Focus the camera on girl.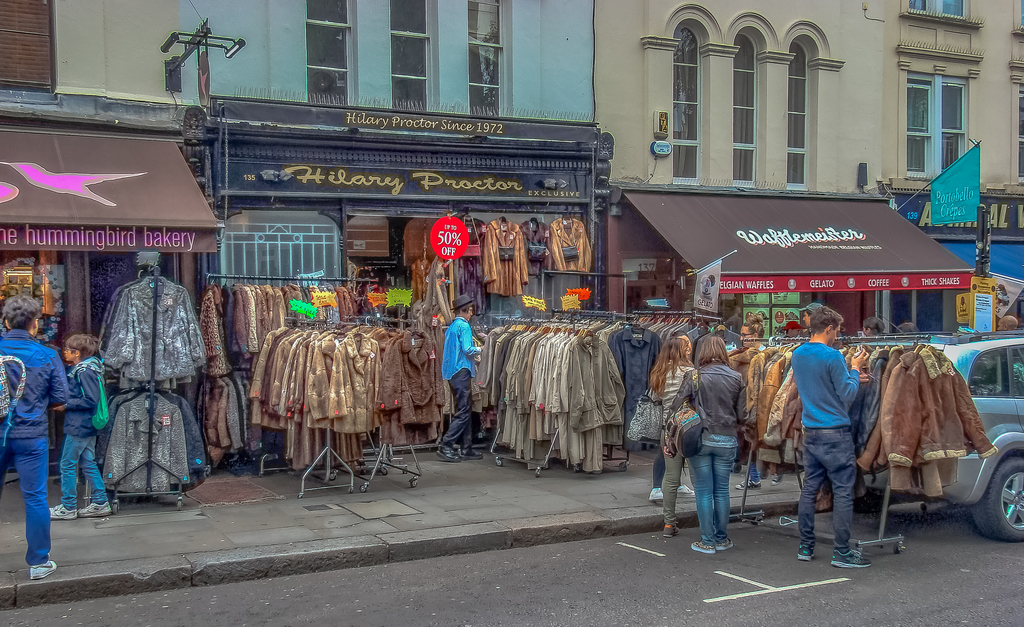
Focus region: 648,337,698,537.
